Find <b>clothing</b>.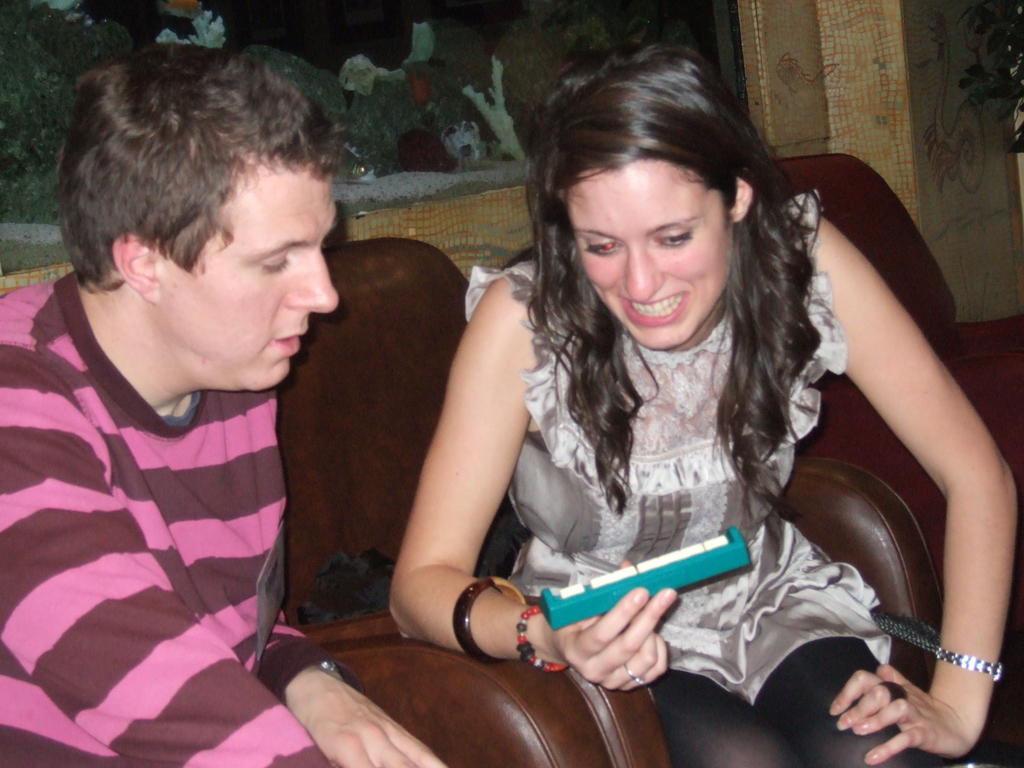
x1=469 y1=192 x2=909 y2=767.
